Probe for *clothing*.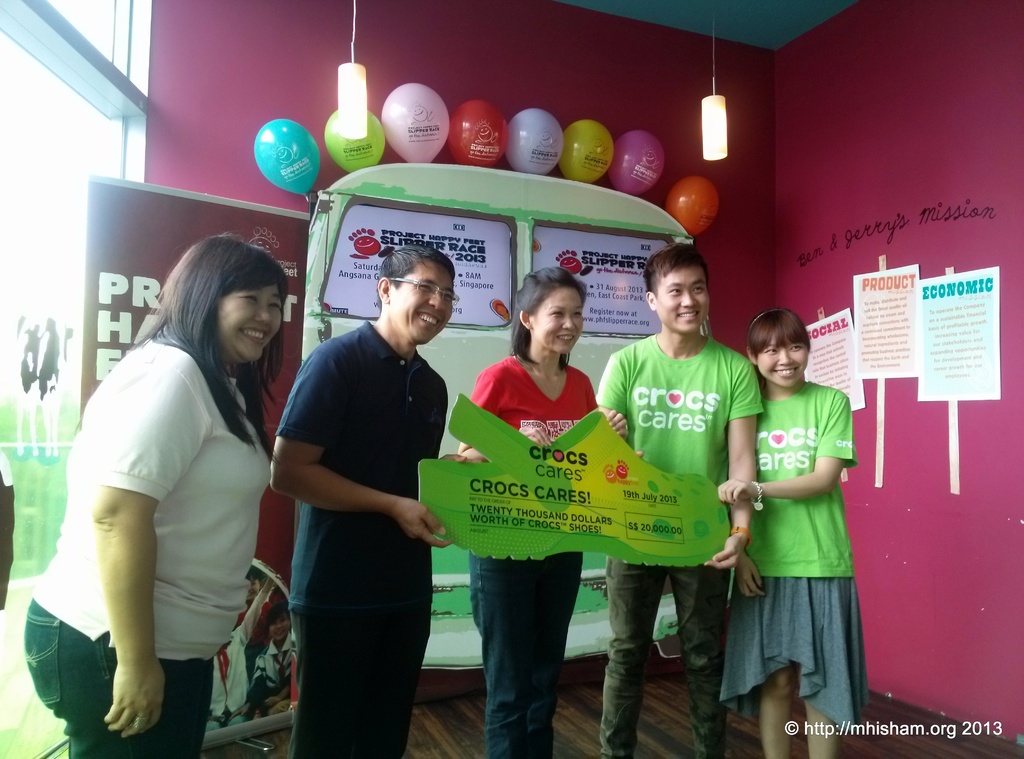
Probe result: bbox(16, 330, 291, 758).
